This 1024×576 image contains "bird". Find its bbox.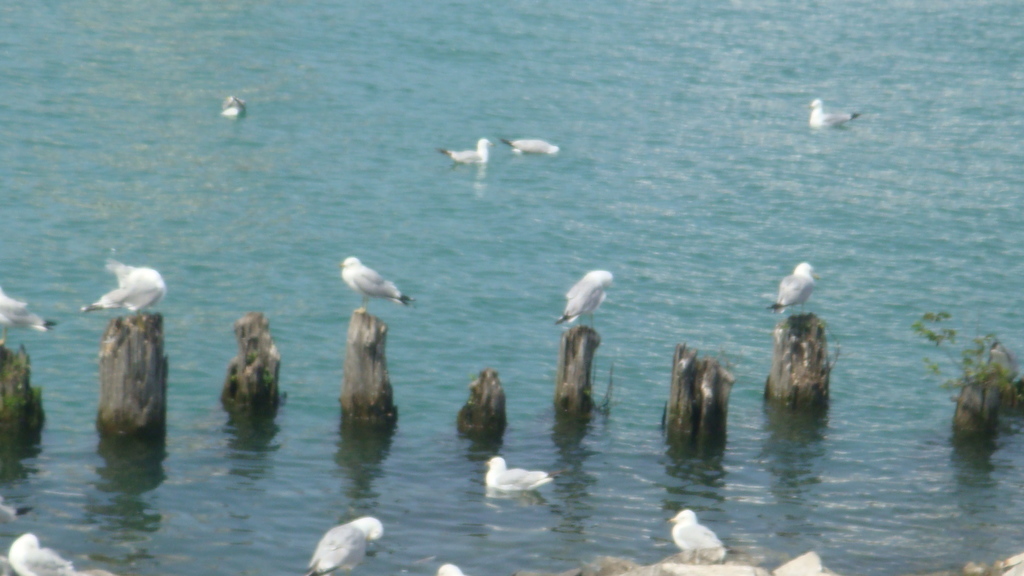
box(435, 135, 492, 167).
